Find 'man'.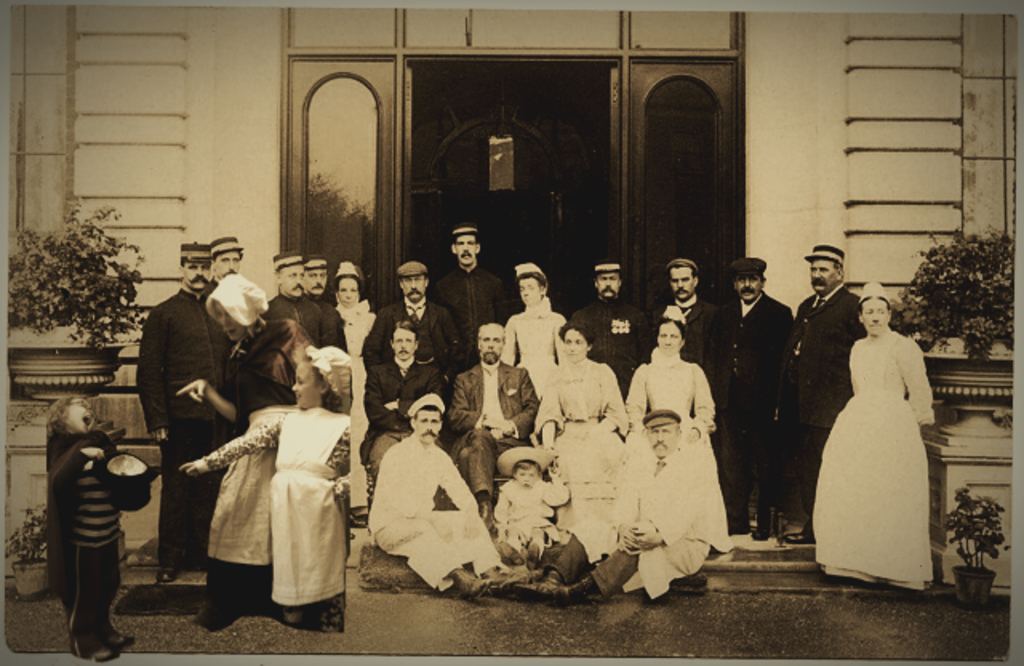
[x1=360, y1=323, x2=450, y2=475].
